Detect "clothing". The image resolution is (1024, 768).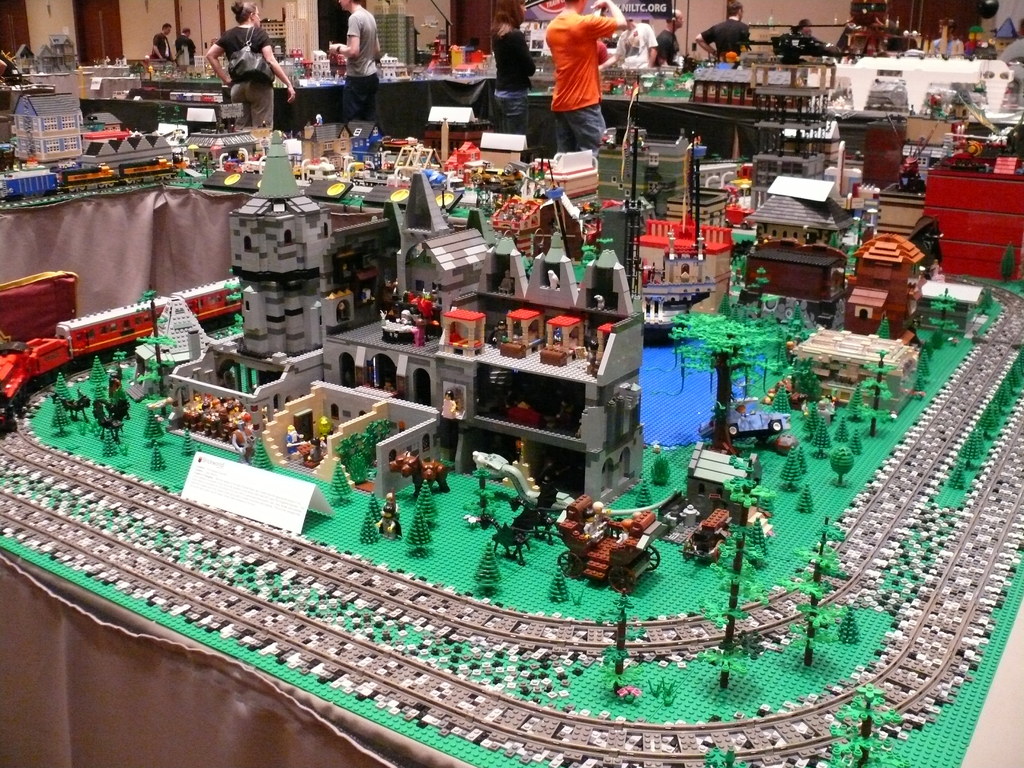
[490,26,530,127].
